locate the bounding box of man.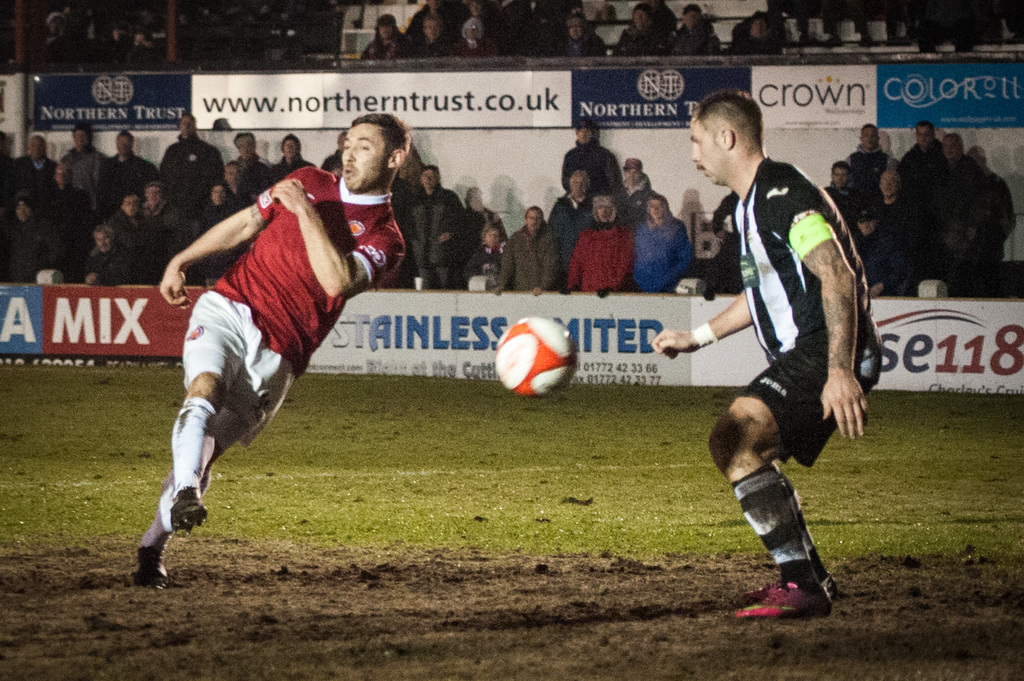
Bounding box: Rect(614, 1, 672, 56).
